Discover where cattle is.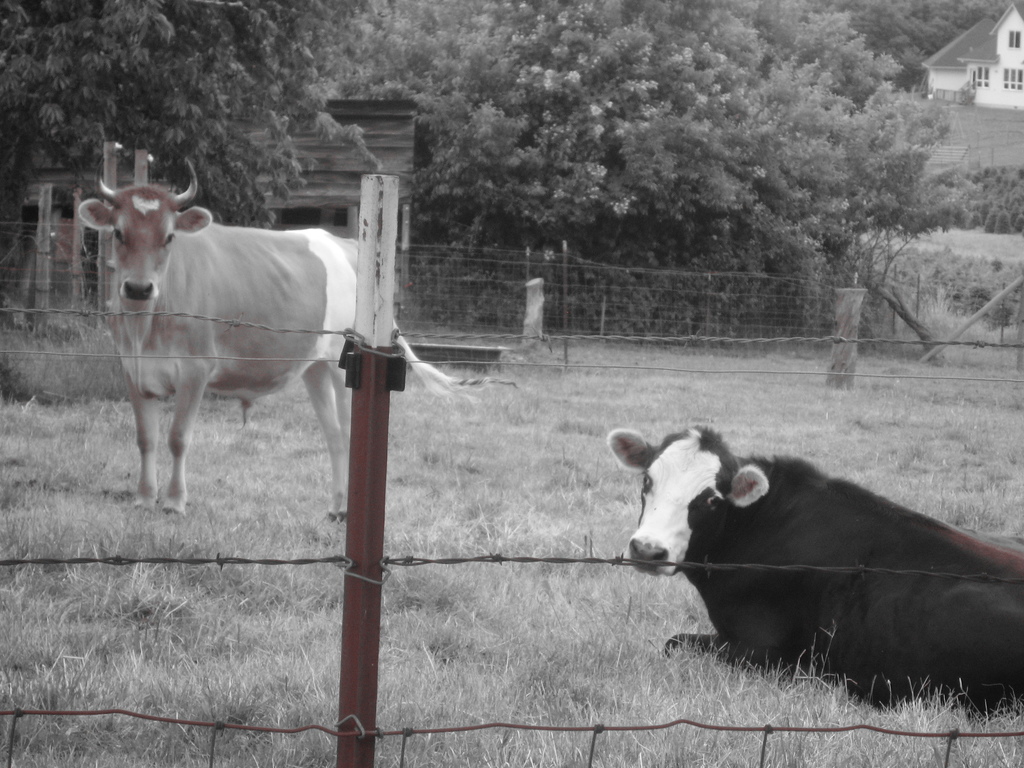
Discovered at box=[75, 160, 459, 526].
